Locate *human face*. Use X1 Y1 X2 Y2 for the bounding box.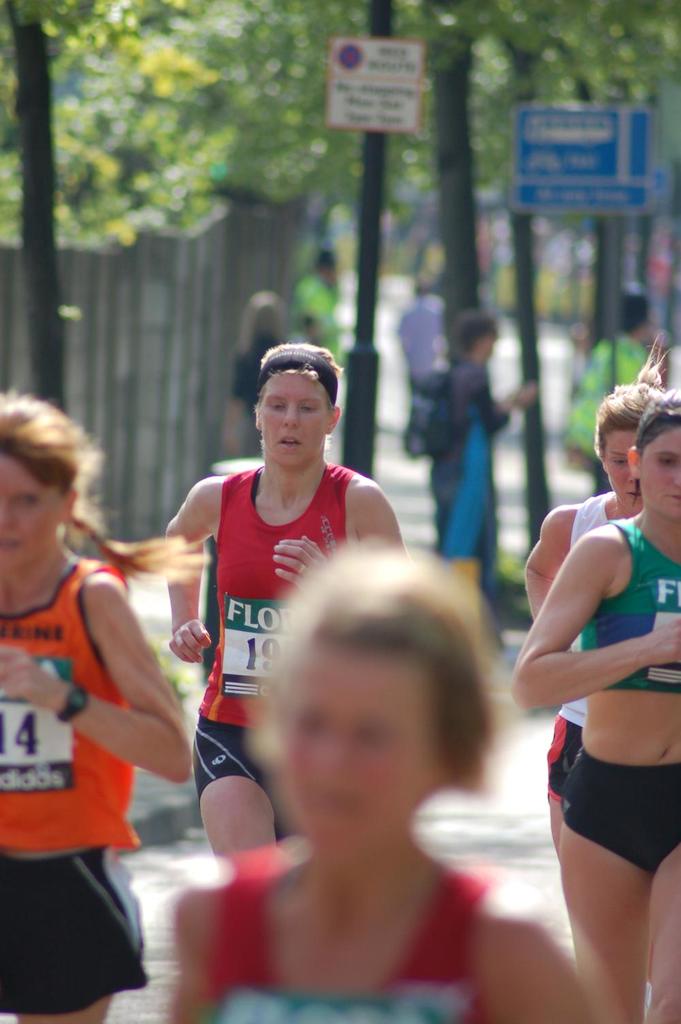
259 373 330 466.
